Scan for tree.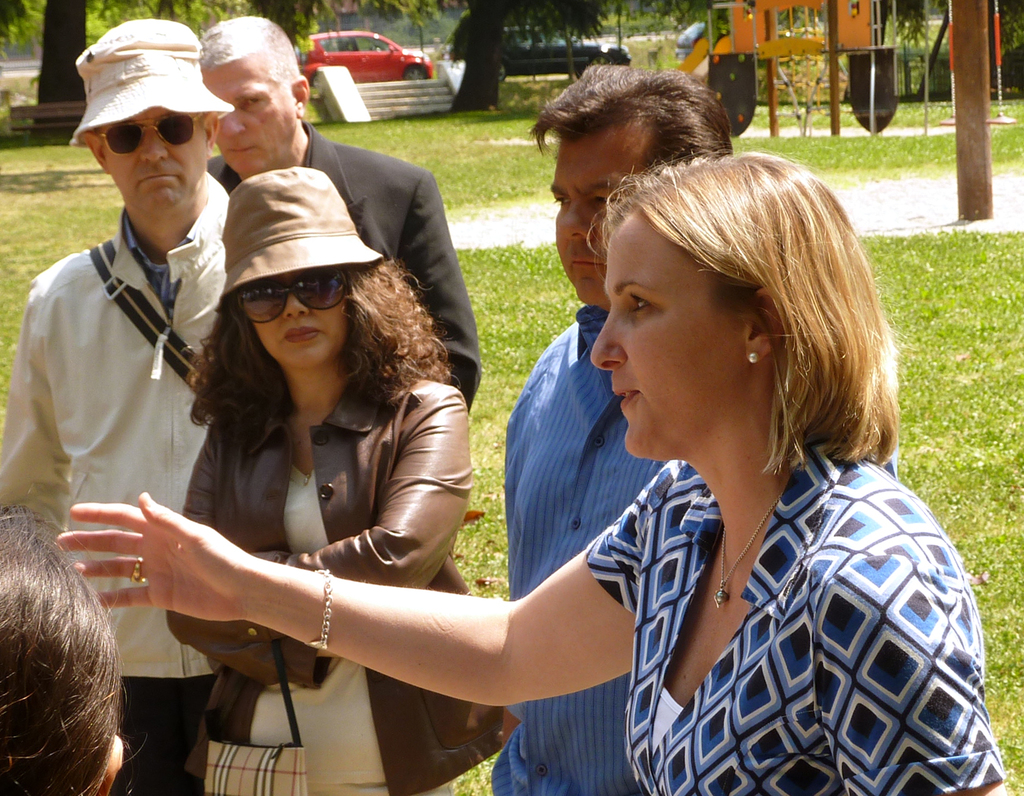
Scan result: bbox=[410, 0, 615, 111].
